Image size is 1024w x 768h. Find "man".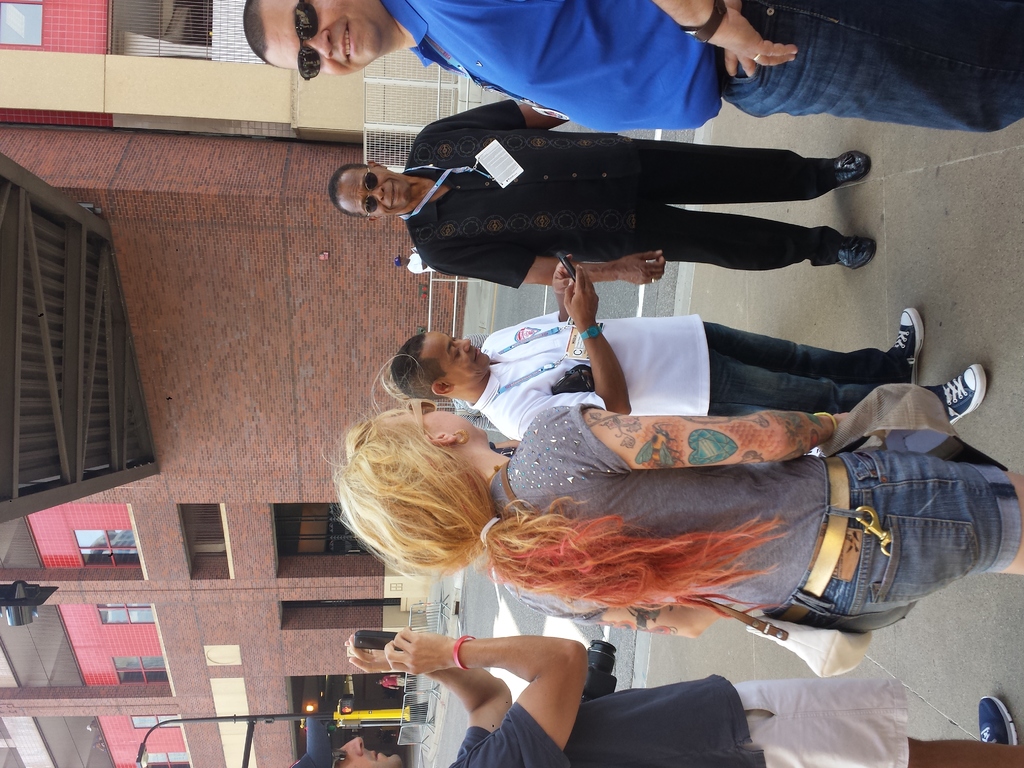
bbox=[279, 625, 1023, 767].
